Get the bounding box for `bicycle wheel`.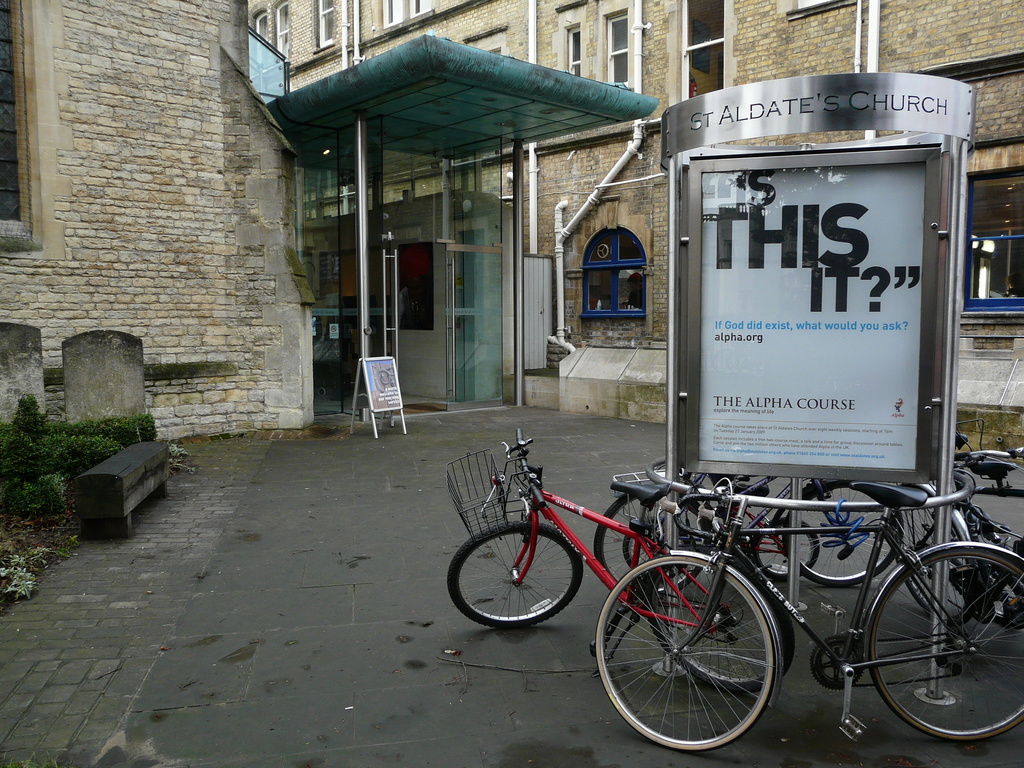
(442,519,589,636).
